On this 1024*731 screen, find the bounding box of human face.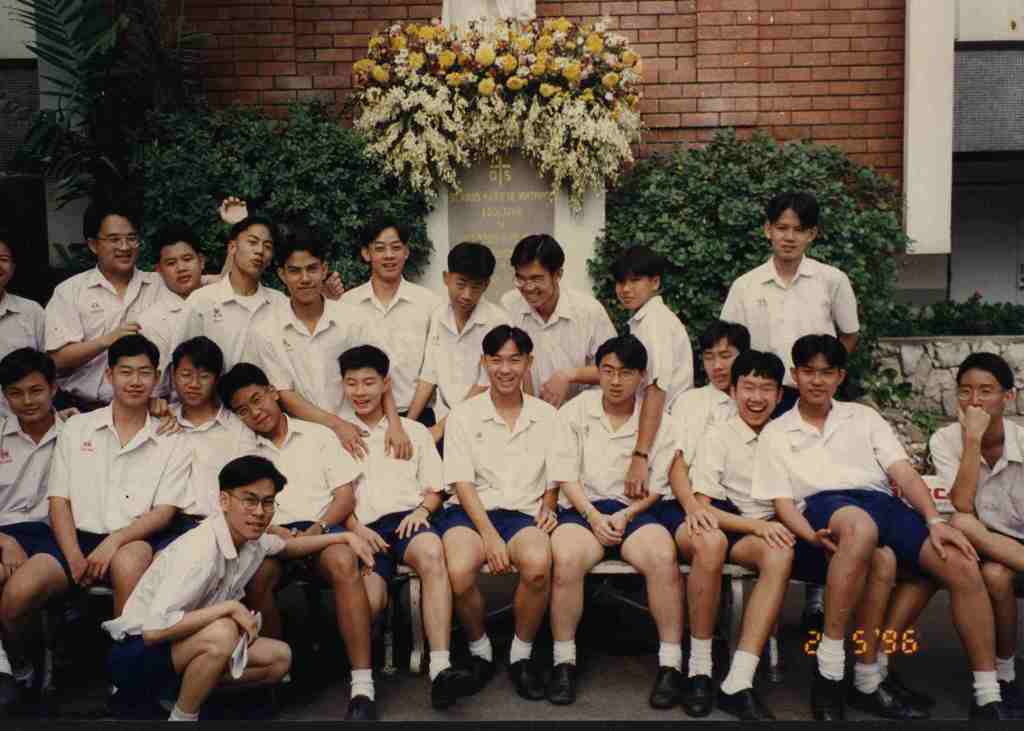
Bounding box: select_region(282, 255, 323, 303).
